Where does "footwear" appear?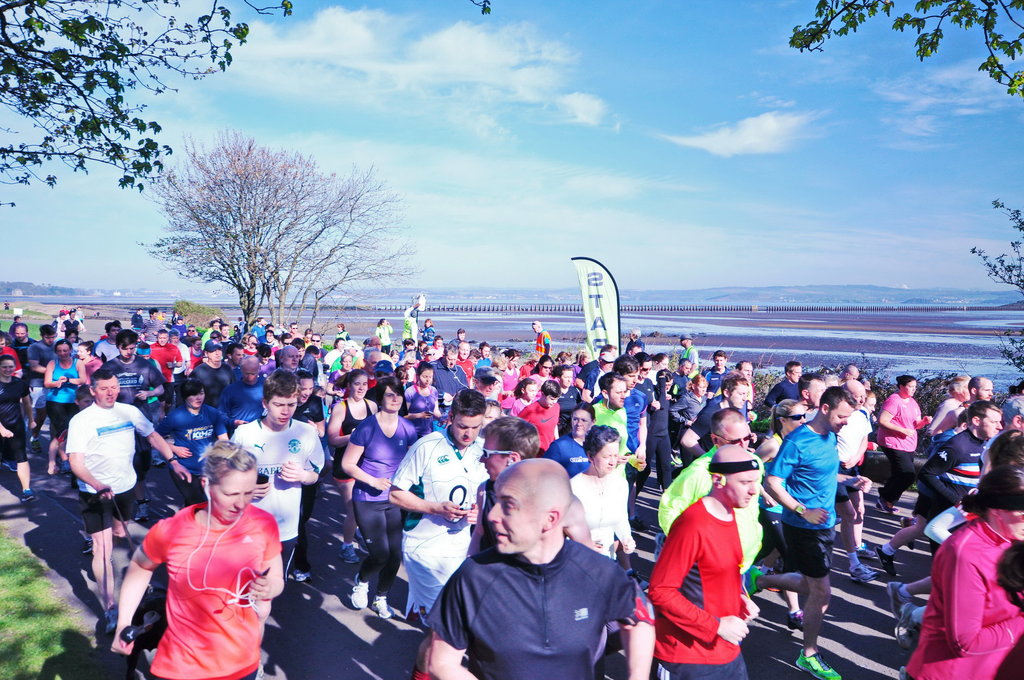
Appears at box(883, 578, 909, 619).
